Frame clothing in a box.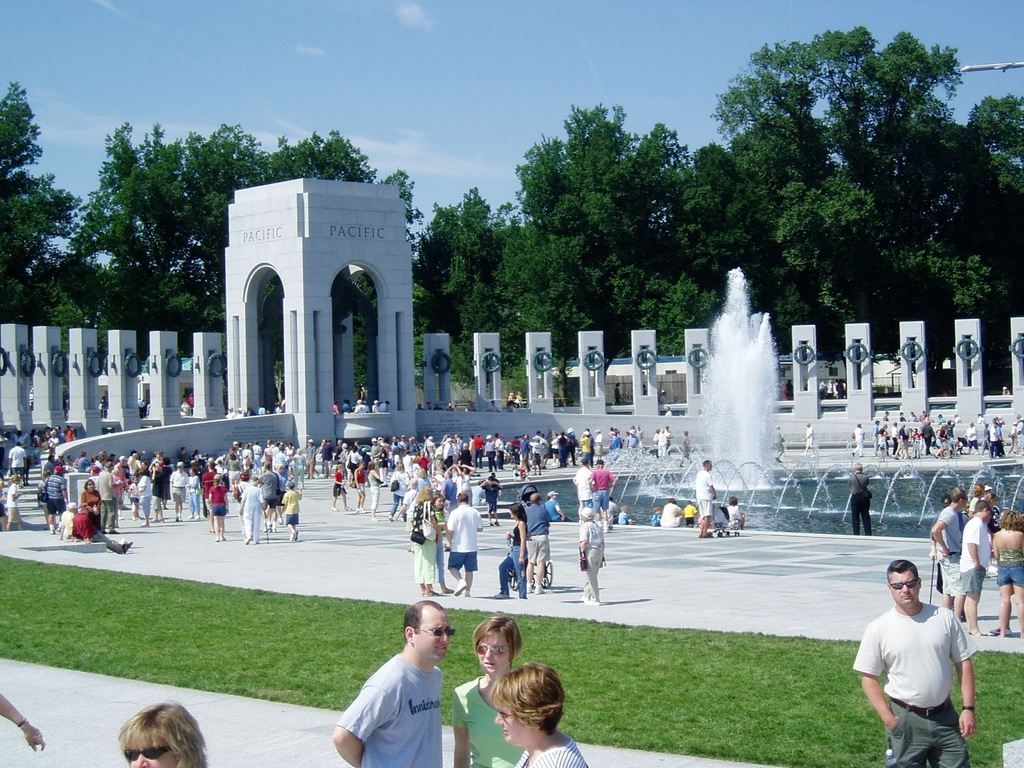
[440, 477, 456, 508].
